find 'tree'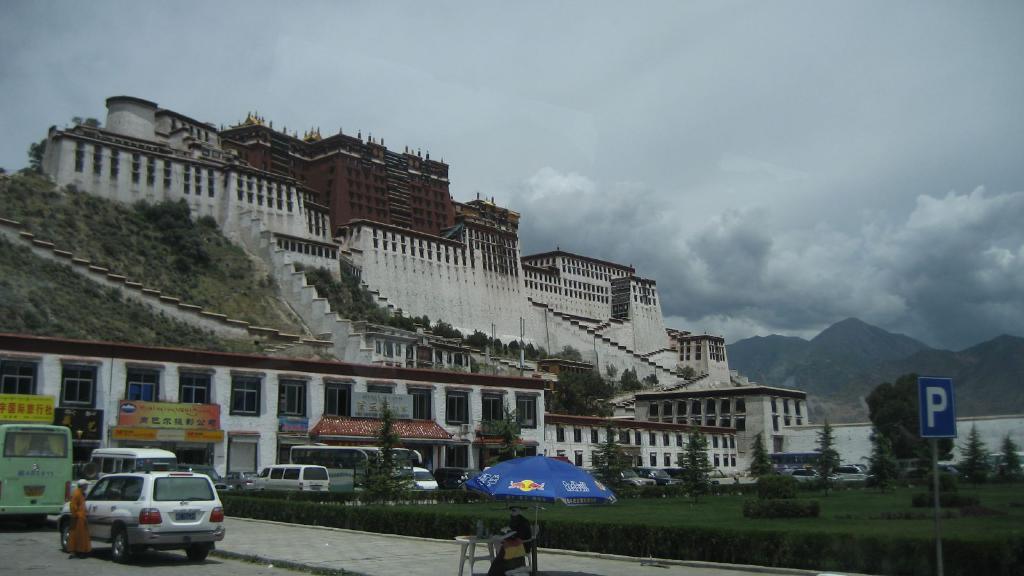
<box>148,196,207,273</box>
